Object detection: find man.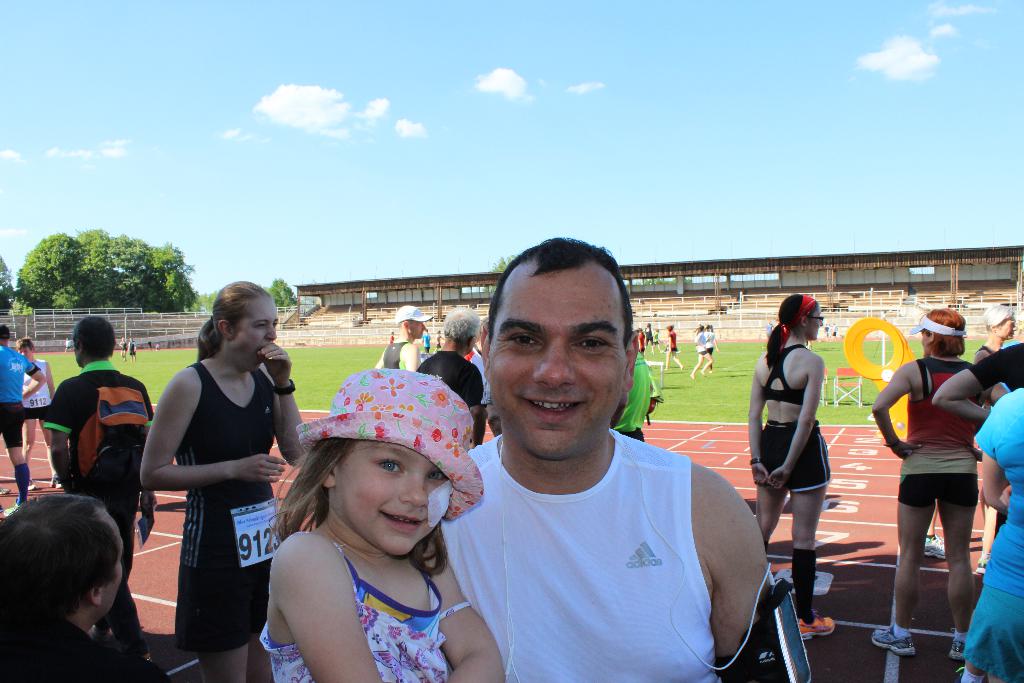
crop(388, 330, 396, 344).
